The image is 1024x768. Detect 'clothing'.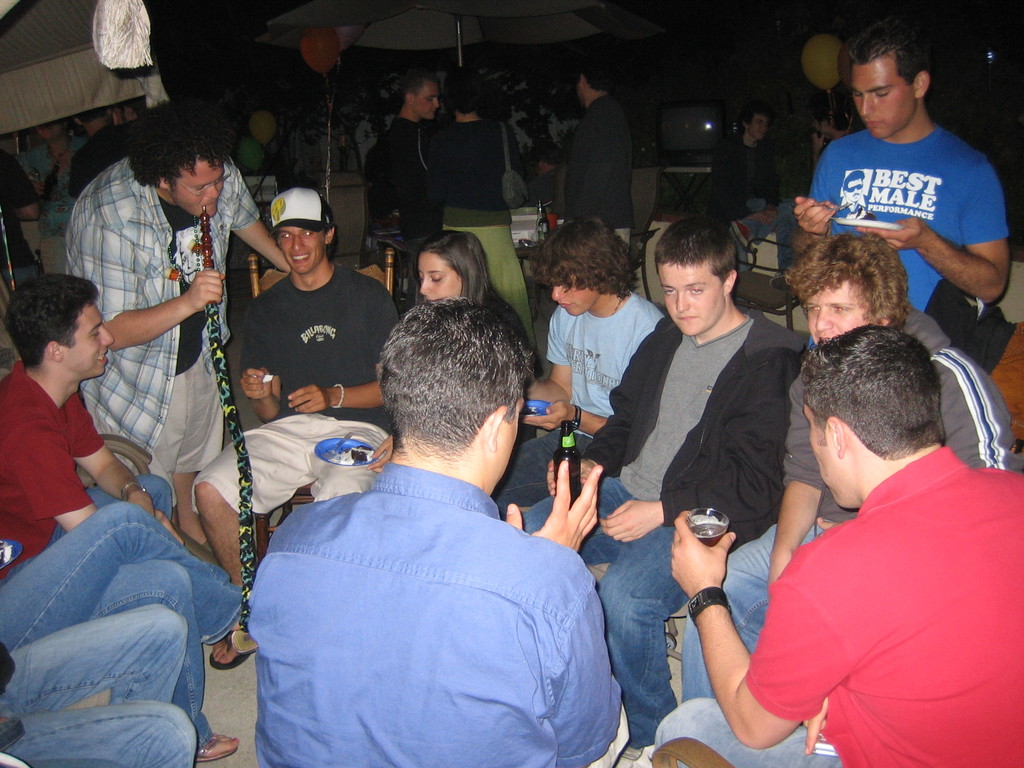
Detection: rect(187, 255, 415, 497).
